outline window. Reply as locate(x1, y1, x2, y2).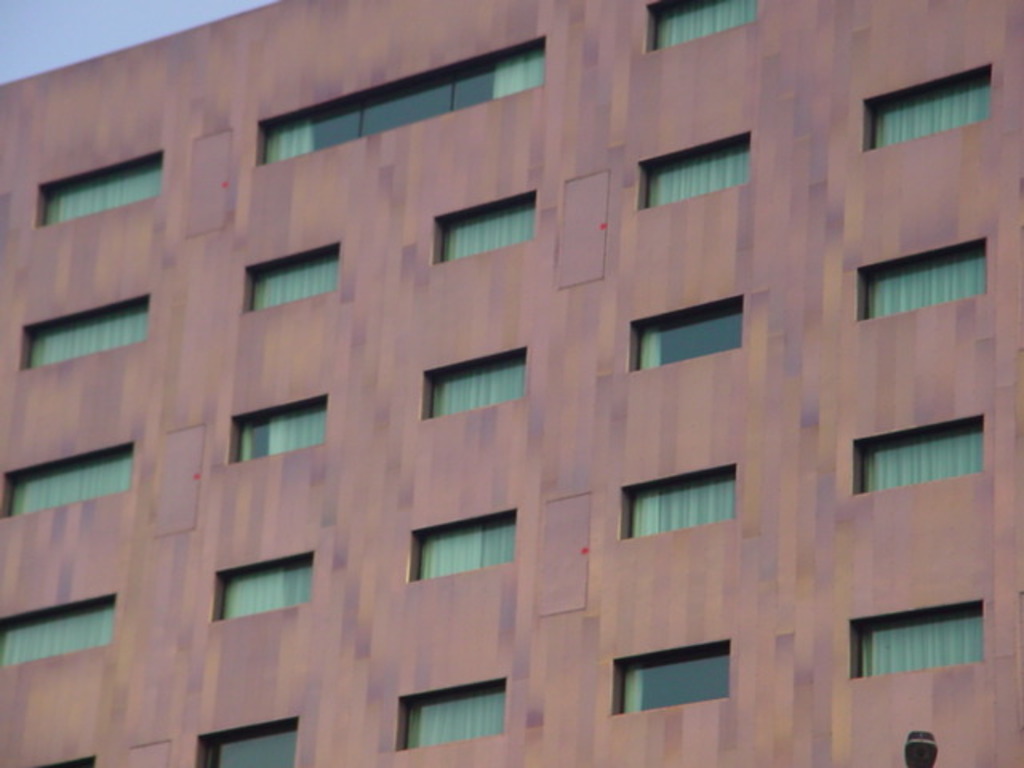
locate(856, 600, 992, 682).
